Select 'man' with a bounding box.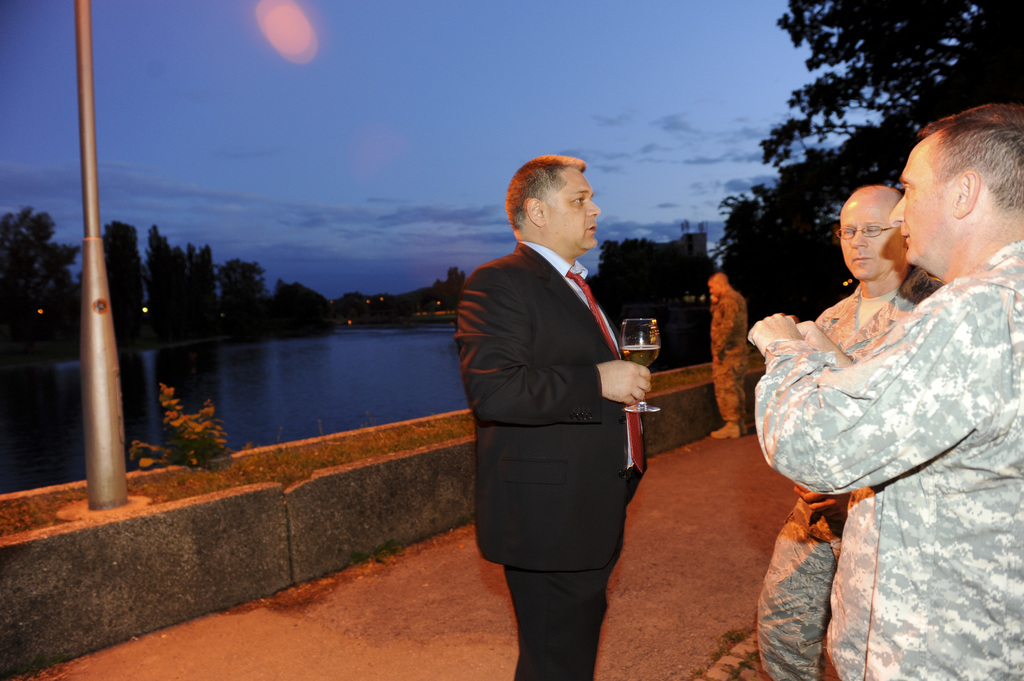
bbox(754, 181, 943, 680).
